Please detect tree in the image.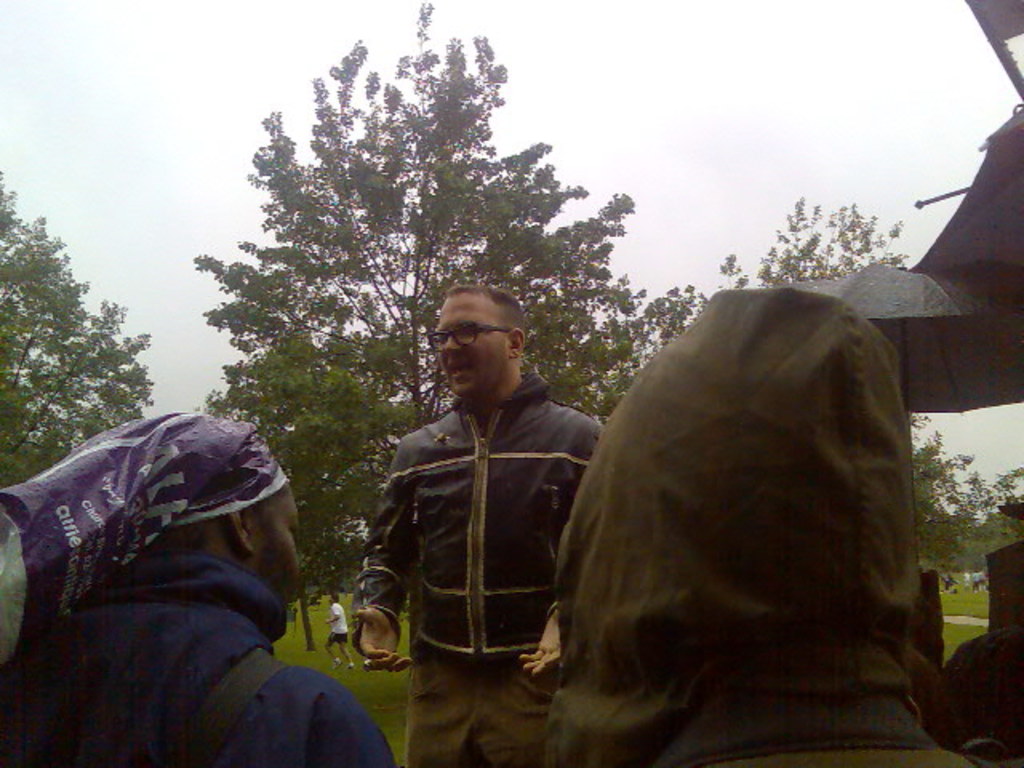
rect(192, 51, 629, 450).
